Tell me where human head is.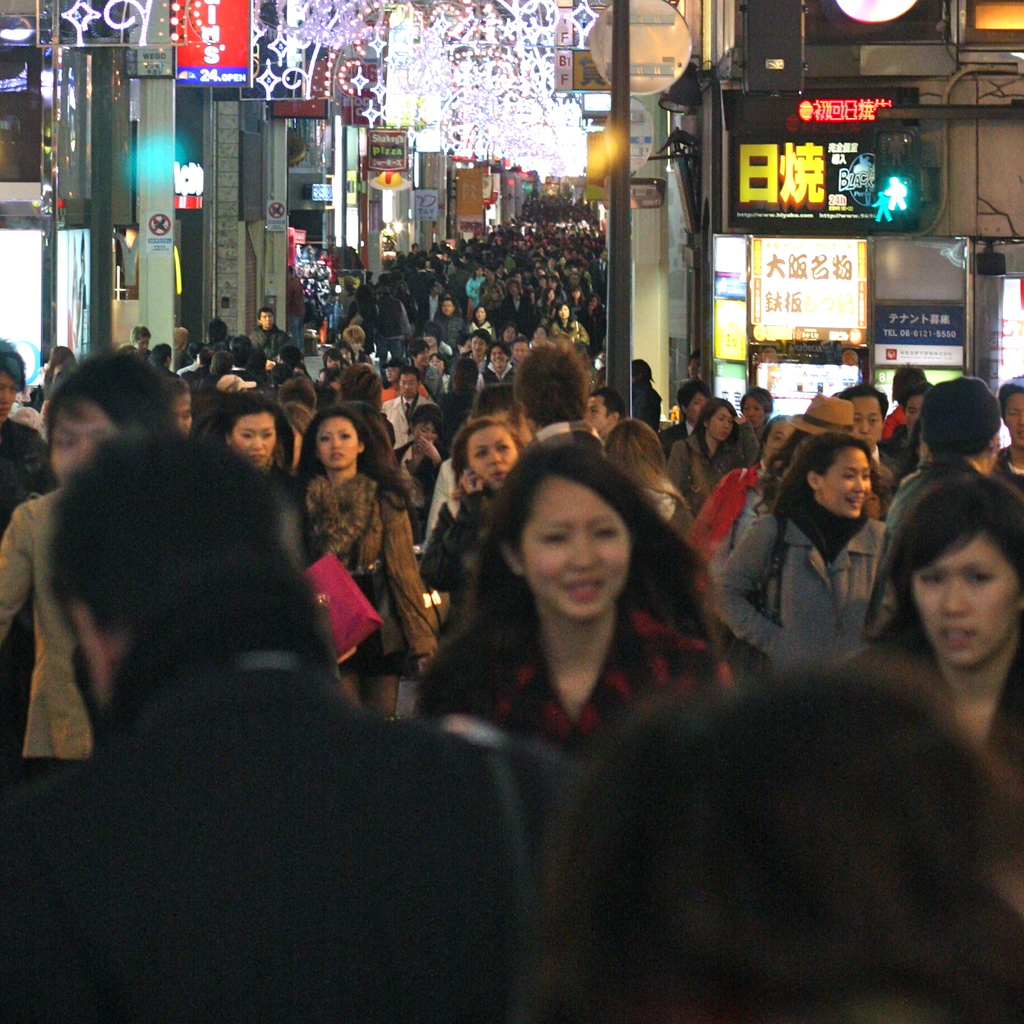
human head is at Rect(899, 375, 941, 422).
